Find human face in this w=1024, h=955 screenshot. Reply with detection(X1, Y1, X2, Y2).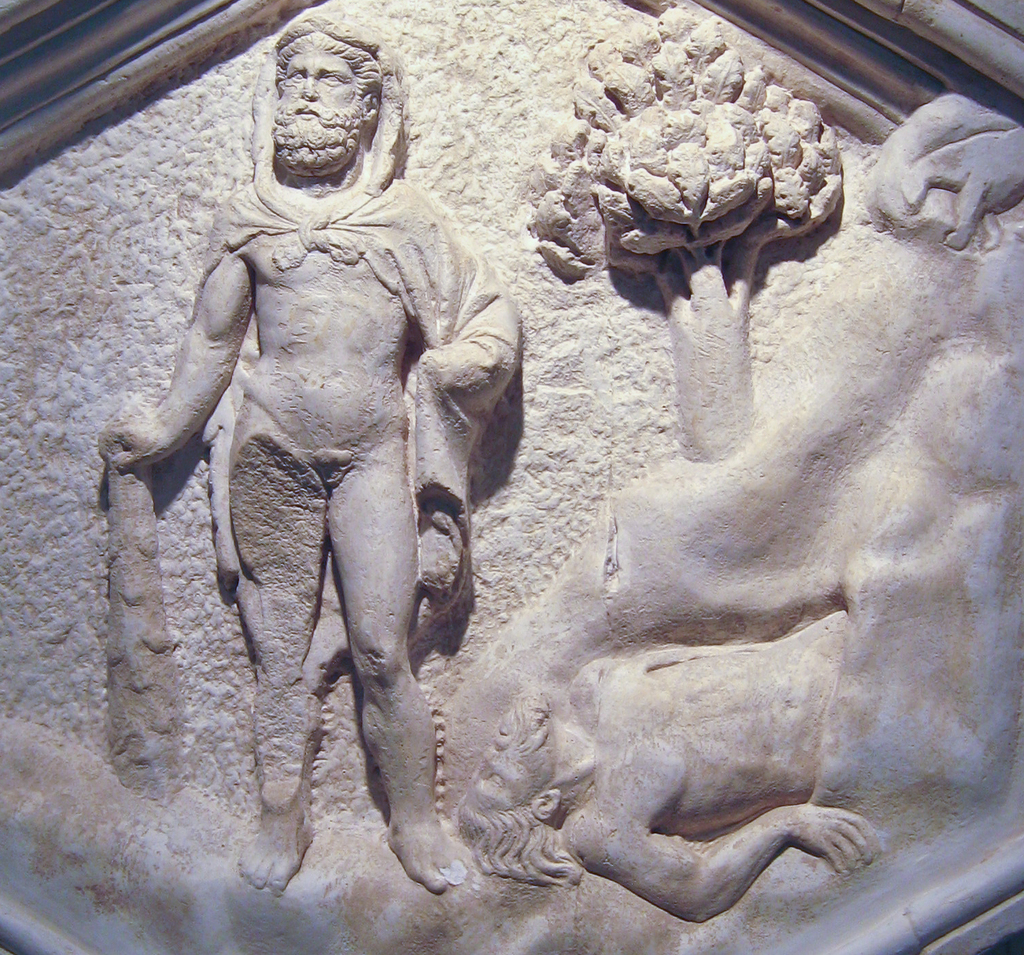
detection(271, 53, 356, 140).
